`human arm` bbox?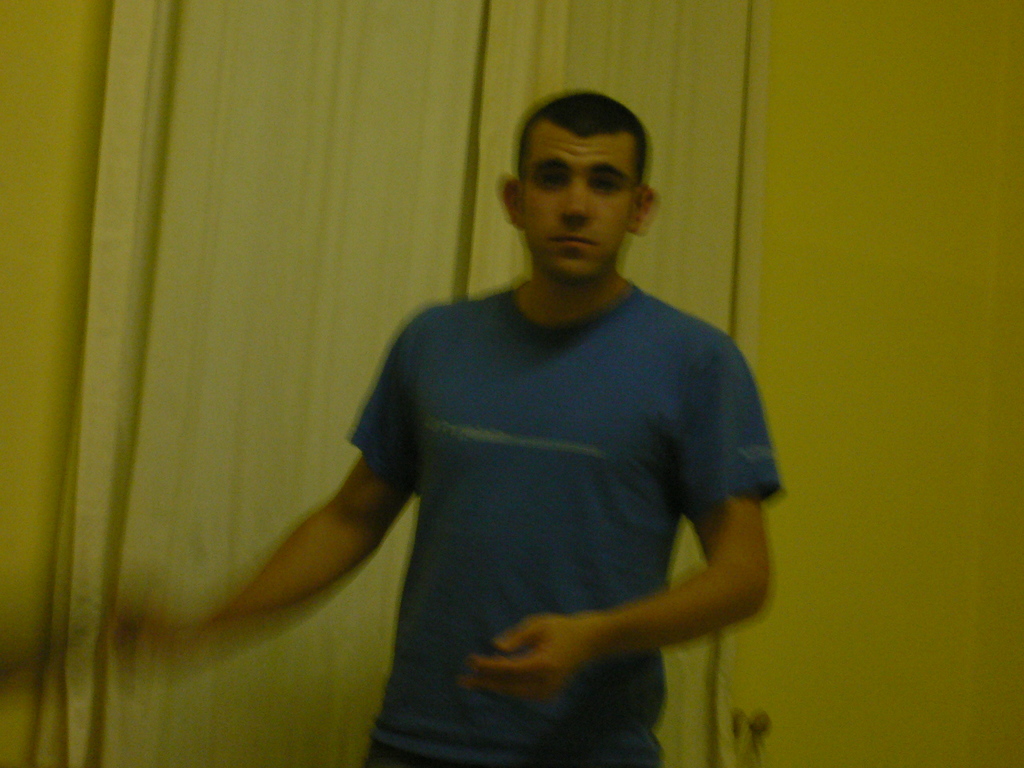
(left=454, top=331, right=791, bottom=708)
